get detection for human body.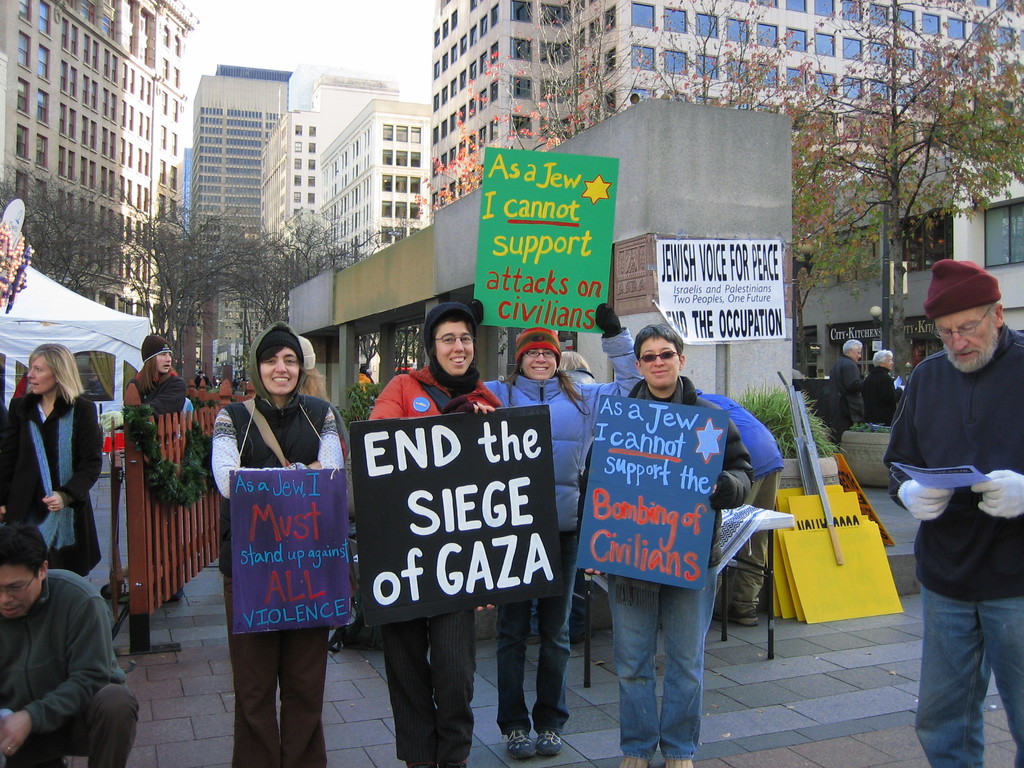
Detection: box(883, 259, 1023, 767).
